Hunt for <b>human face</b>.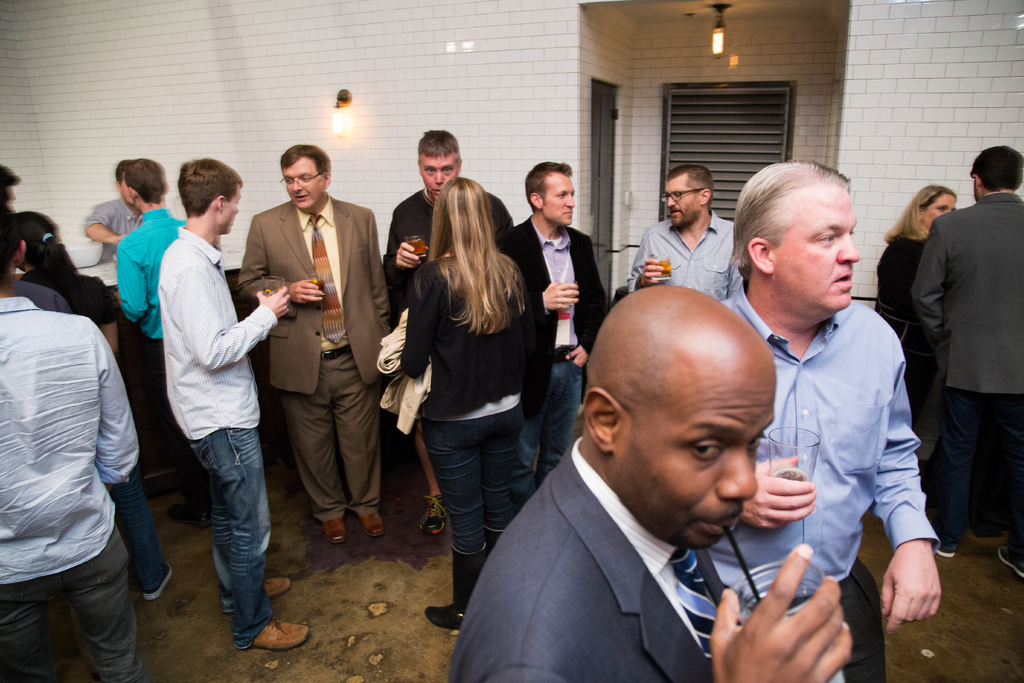
Hunted down at 924, 192, 951, 227.
